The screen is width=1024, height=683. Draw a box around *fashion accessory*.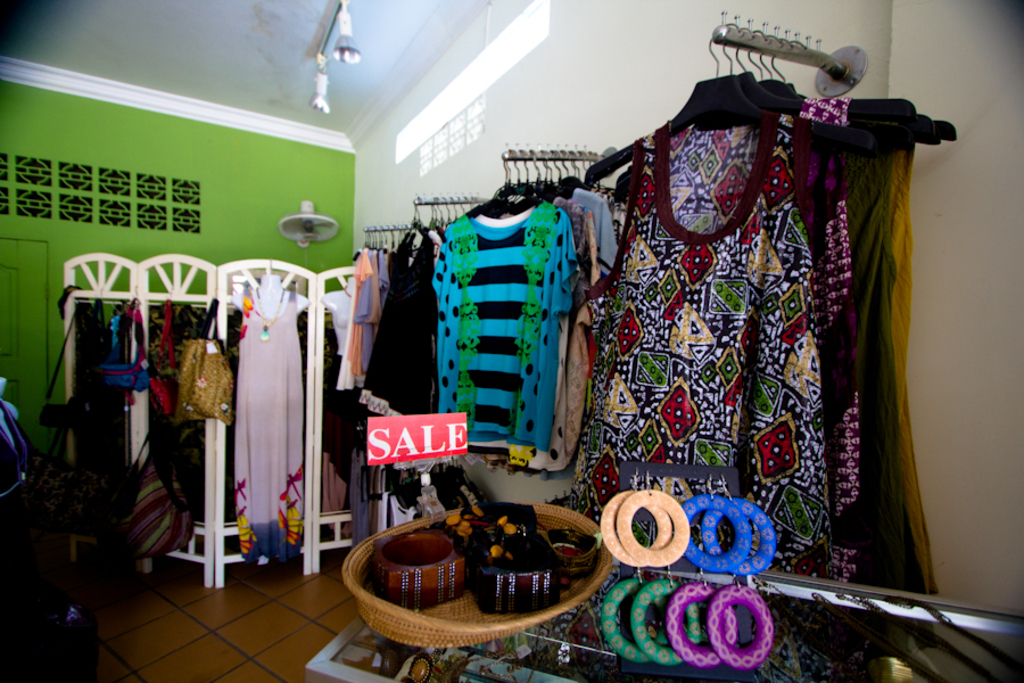
<region>400, 641, 439, 682</region>.
